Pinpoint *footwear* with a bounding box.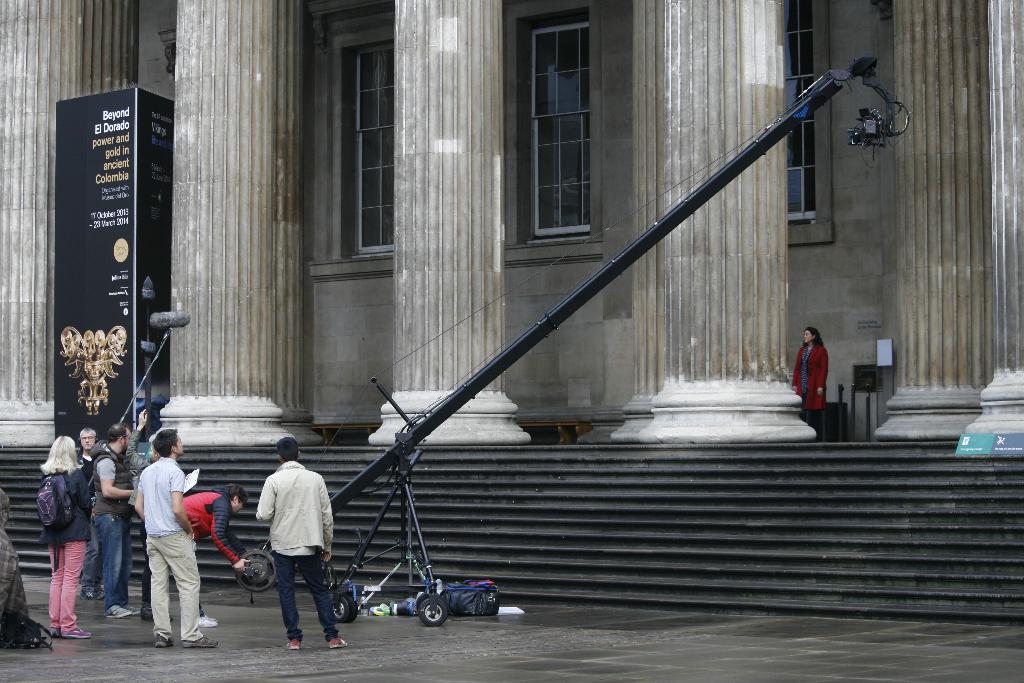
left=105, top=605, right=138, bottom=620.
